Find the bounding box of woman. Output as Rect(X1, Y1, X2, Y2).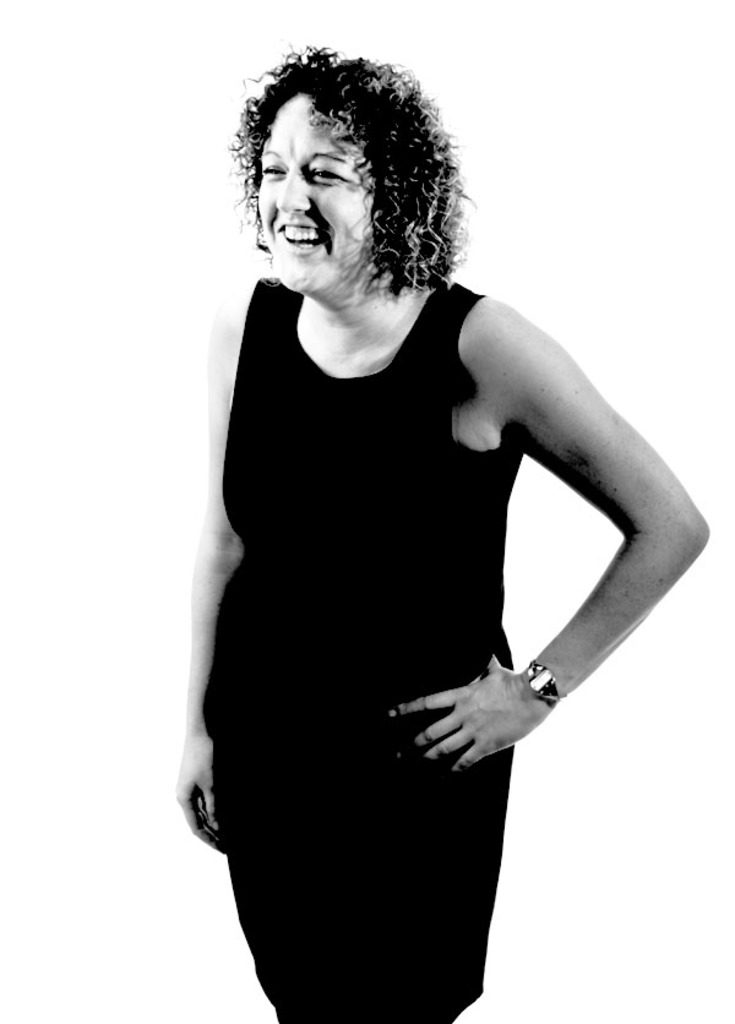
Rect(158, 64, 657, 1019).
